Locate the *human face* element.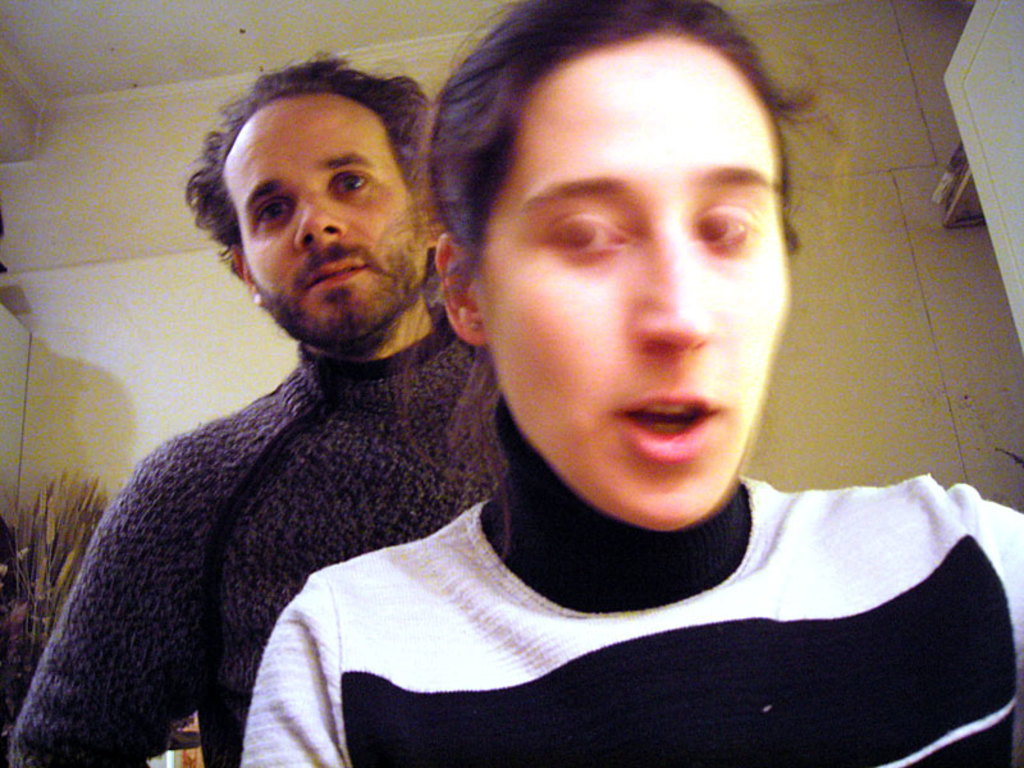
Element bbox: x1=224, y1=100, x2=431, y2=339.
